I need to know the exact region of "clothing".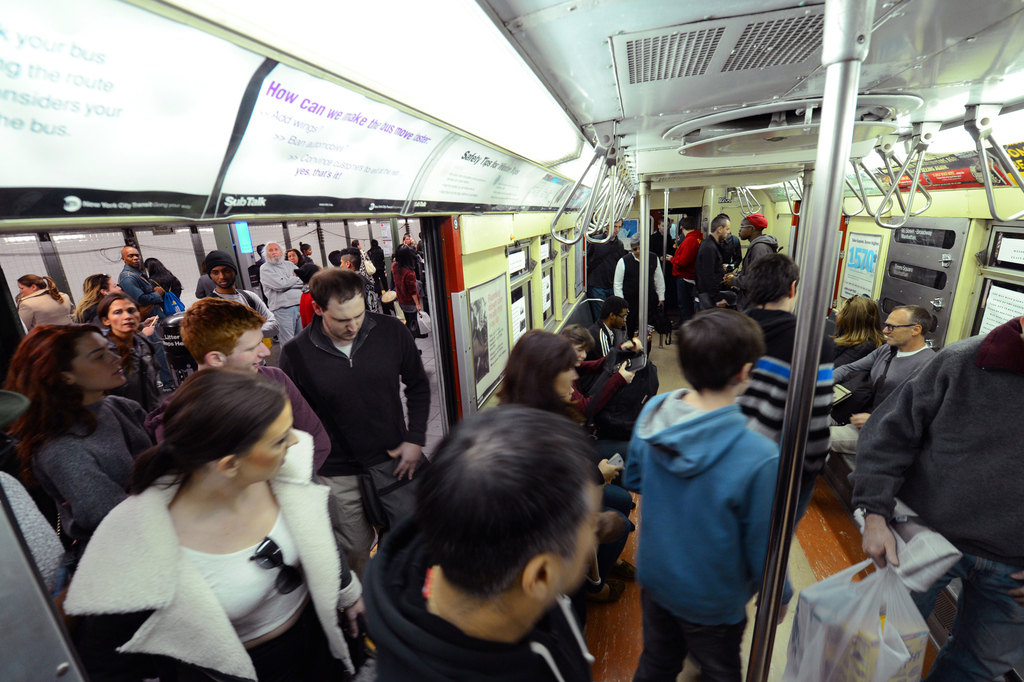
Region: bbox(808, 338, 949, 449).
